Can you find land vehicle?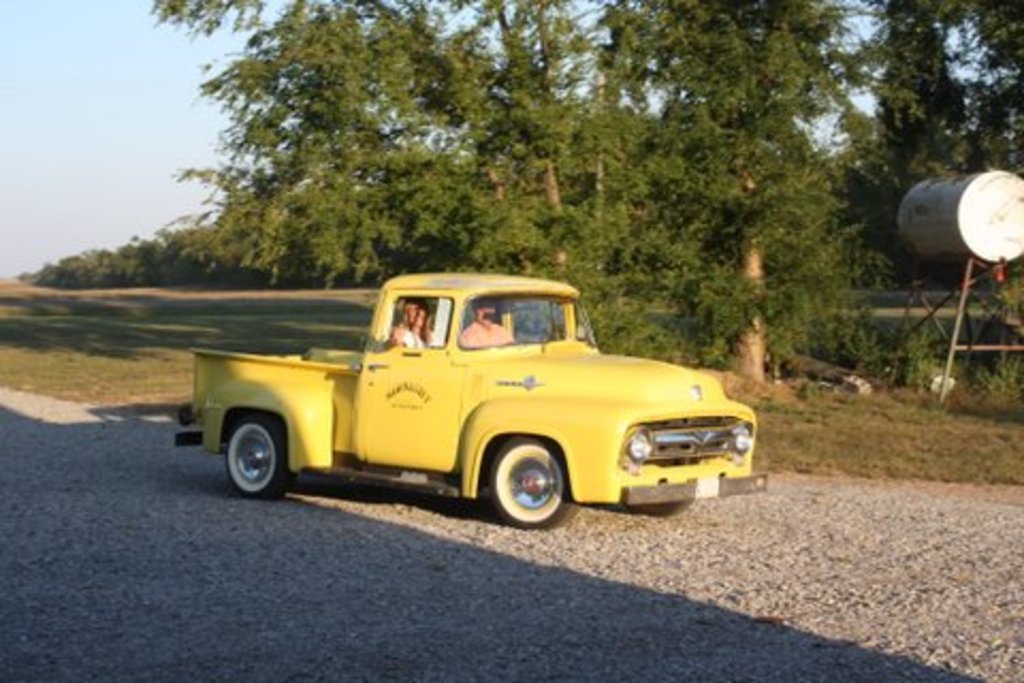
Yes, bounding box: bbox(196, 265, 804, 527).
